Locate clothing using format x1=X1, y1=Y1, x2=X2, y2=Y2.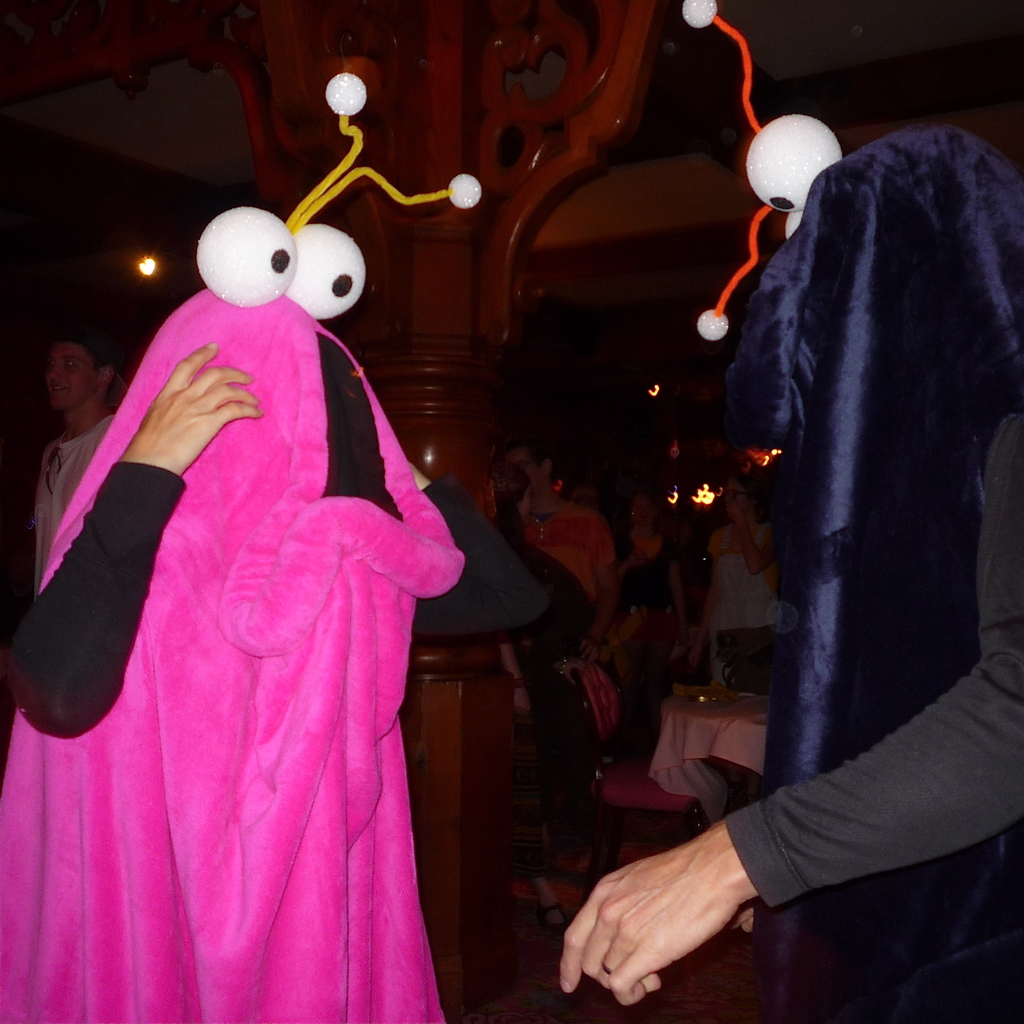
x1=15, y1=200, x2=479, y2=984.
